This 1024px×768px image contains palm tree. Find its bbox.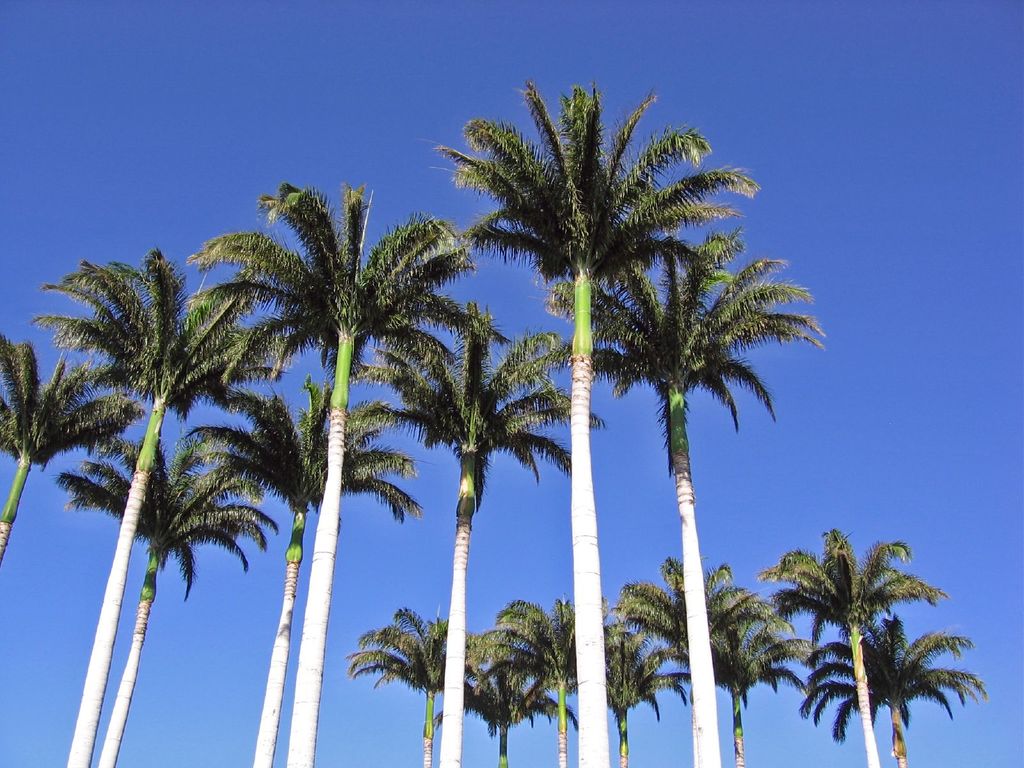
select_region(468, 84, 719, 748).
